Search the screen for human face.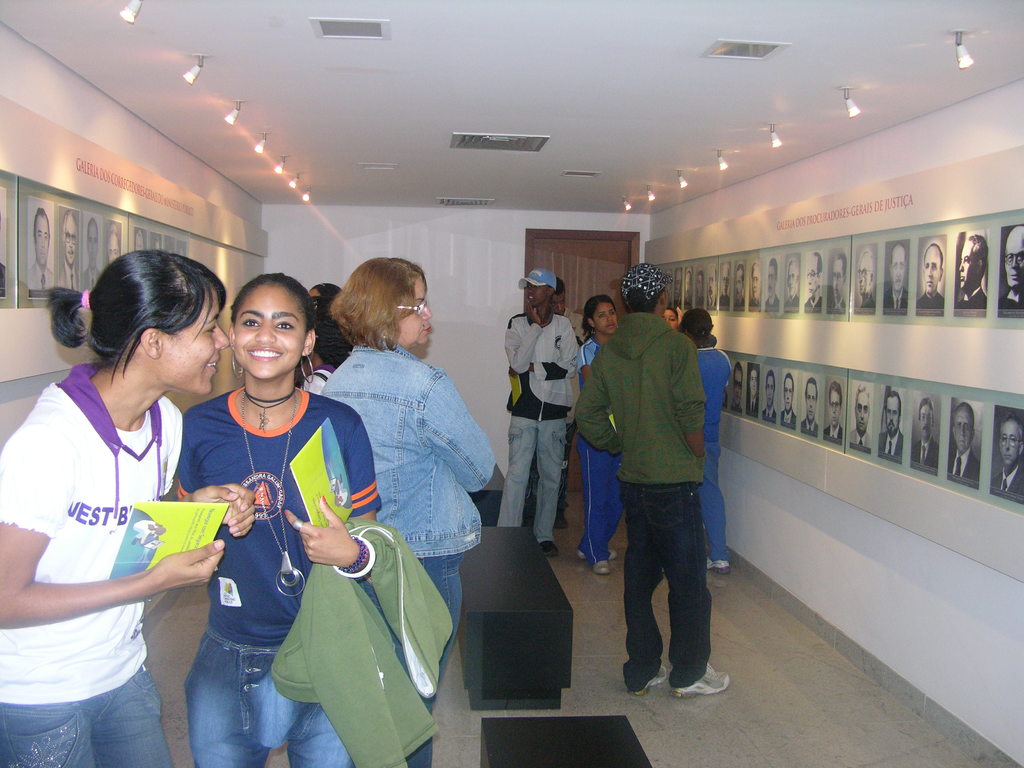
Found at rect(856, 392, 869, 433).
